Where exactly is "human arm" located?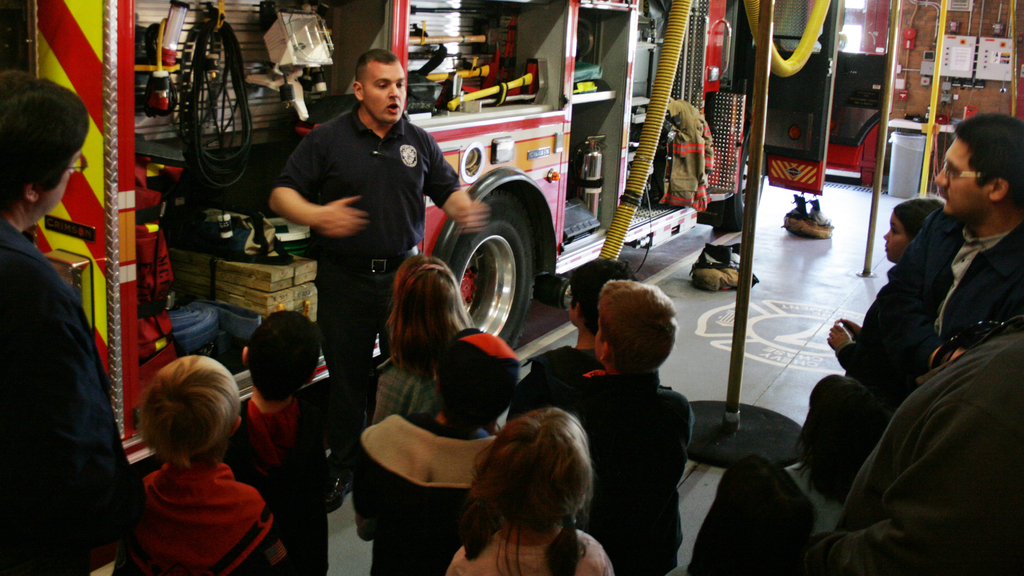
Its bounding box is 828, 328, 899, 380.
